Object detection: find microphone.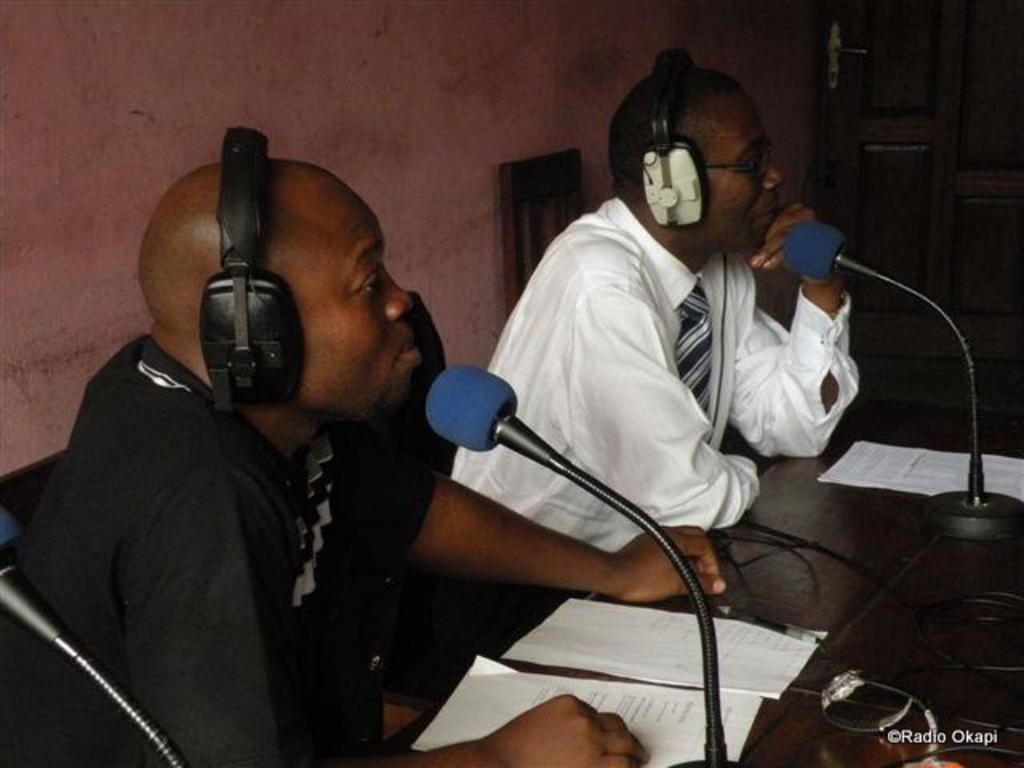
box=[771, 205, 874, 286].
